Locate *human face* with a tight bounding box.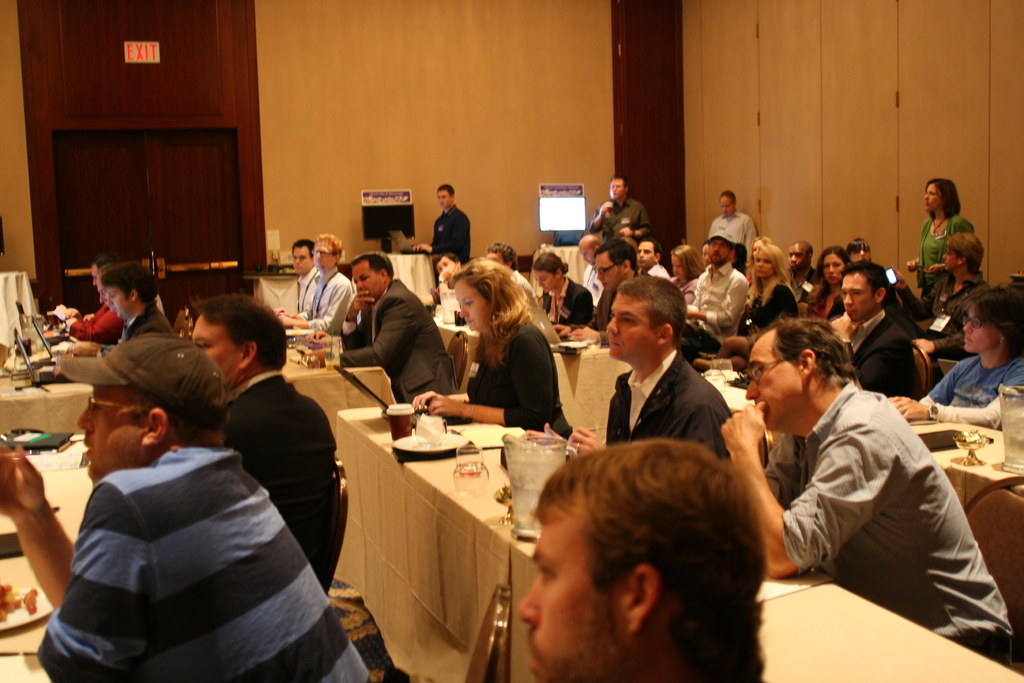
box=[312, 243, 332, 269].
